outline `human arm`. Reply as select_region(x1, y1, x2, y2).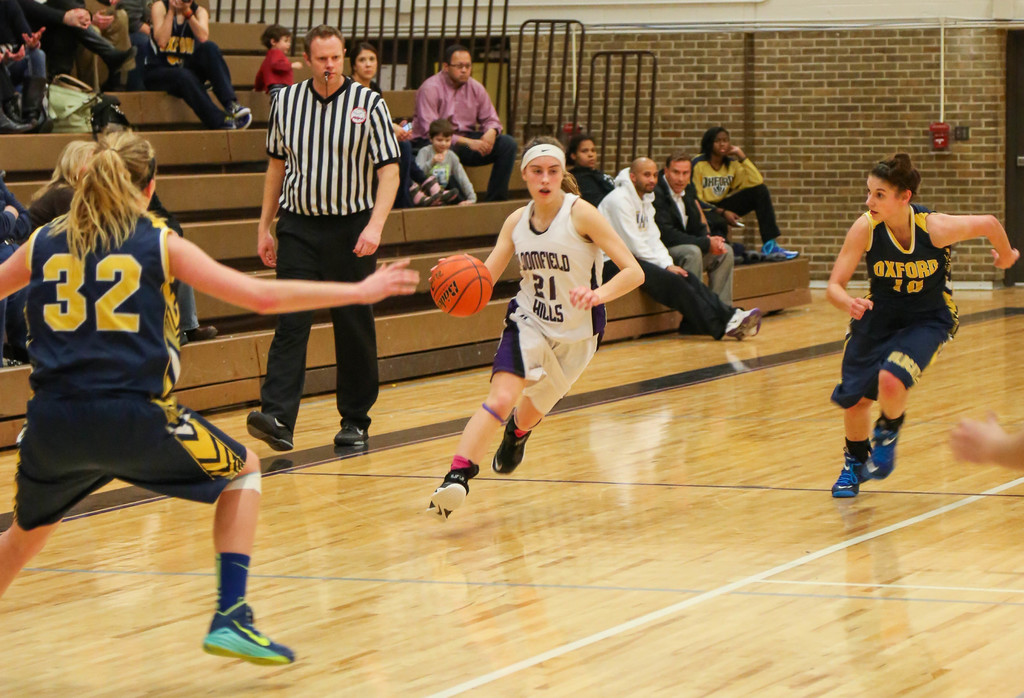
select_region(412, 86, 490, 159).
